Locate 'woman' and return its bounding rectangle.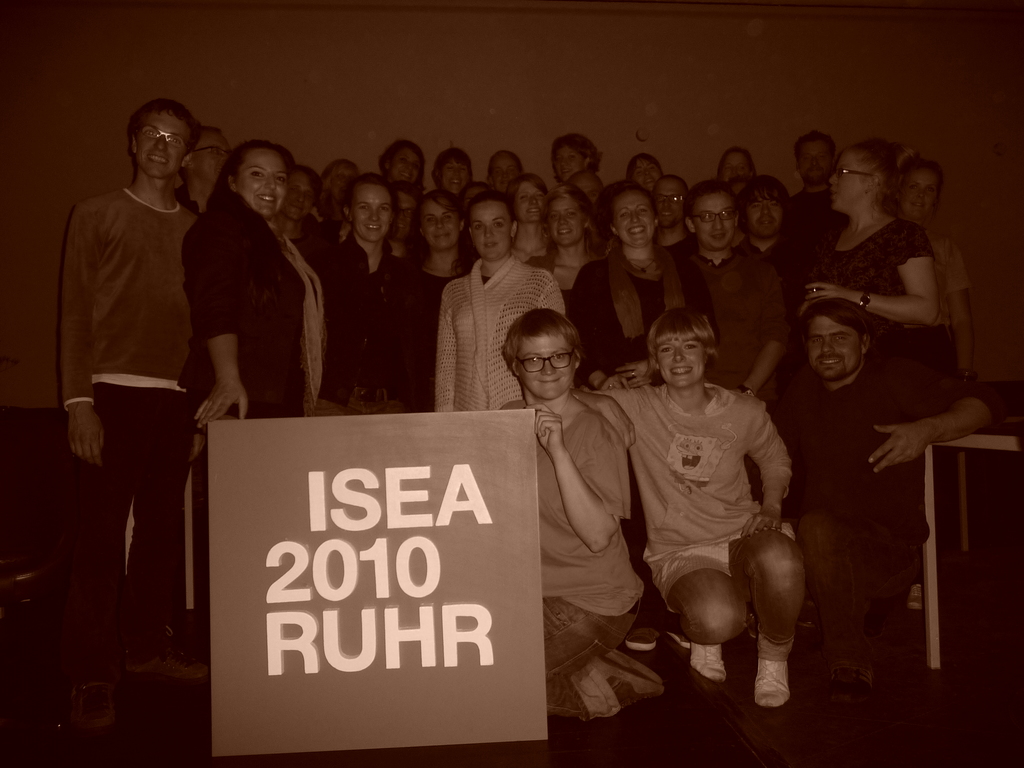
Rect(613, 278, 812, 715).
